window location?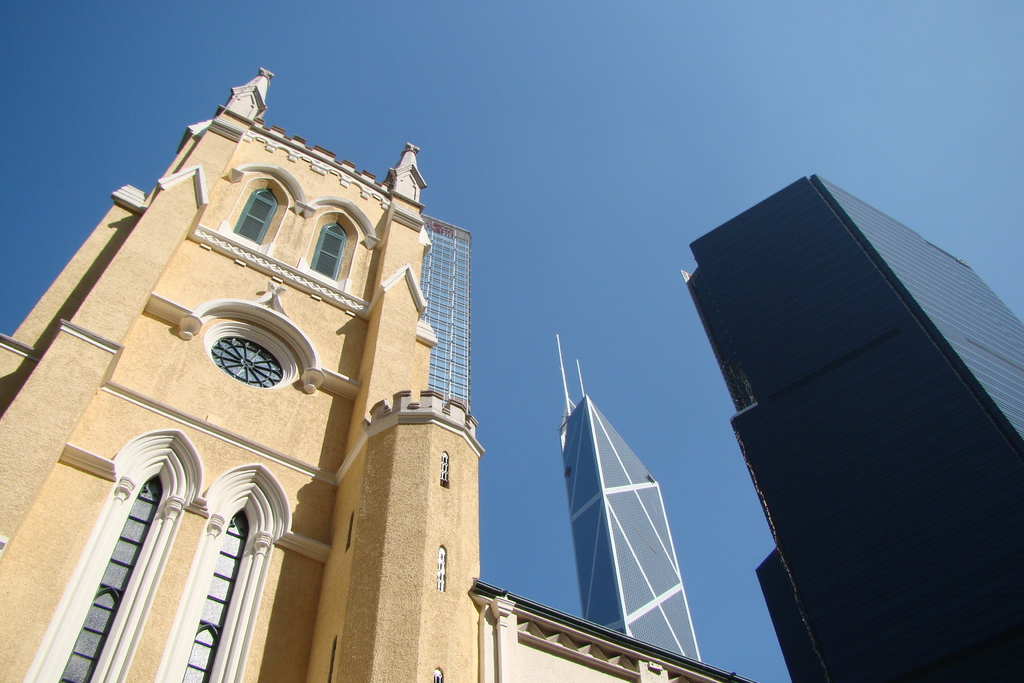
left=307, top=223, right=348, bottom=281
